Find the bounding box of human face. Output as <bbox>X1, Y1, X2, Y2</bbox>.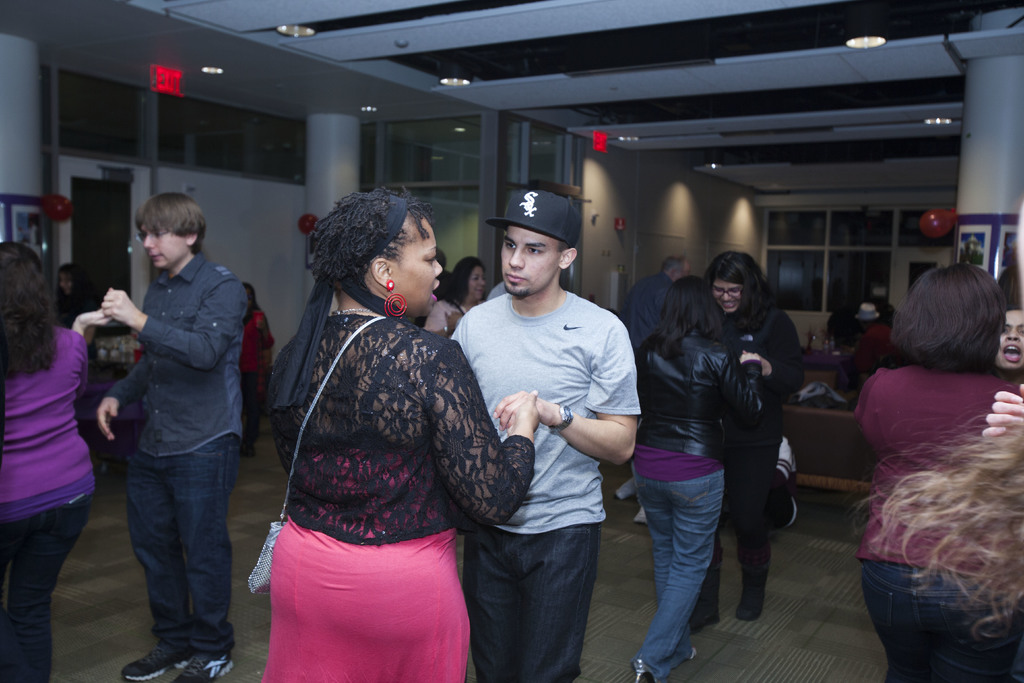
<bbox>143, 225, 186, 269</bbox>.
